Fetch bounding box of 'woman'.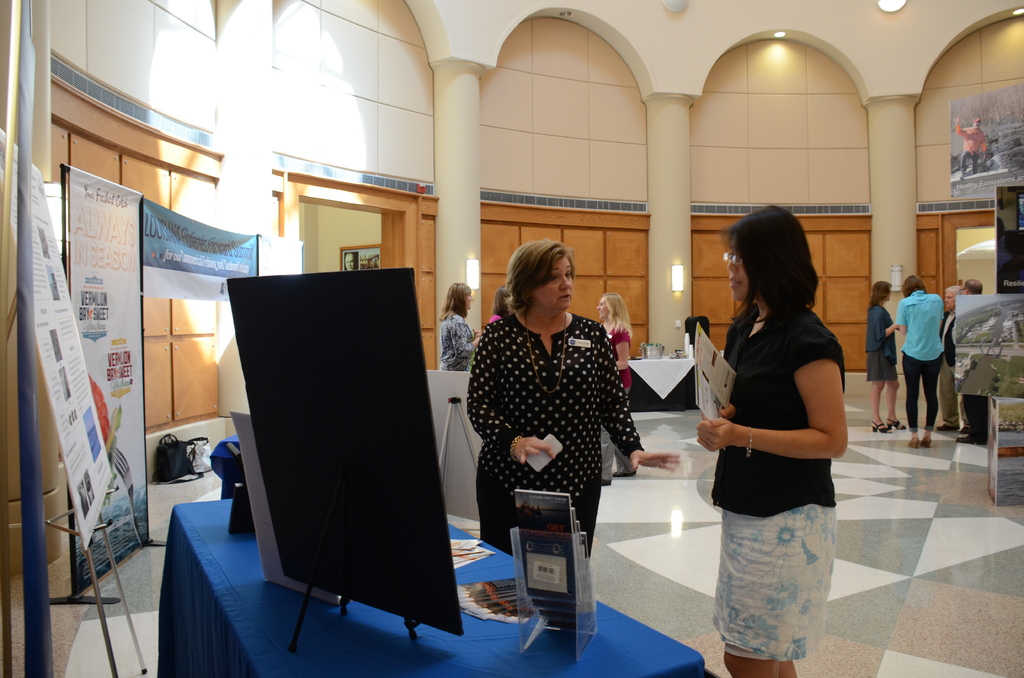
Bbox: x1=488, y1=286, x2=510, y2=323.
